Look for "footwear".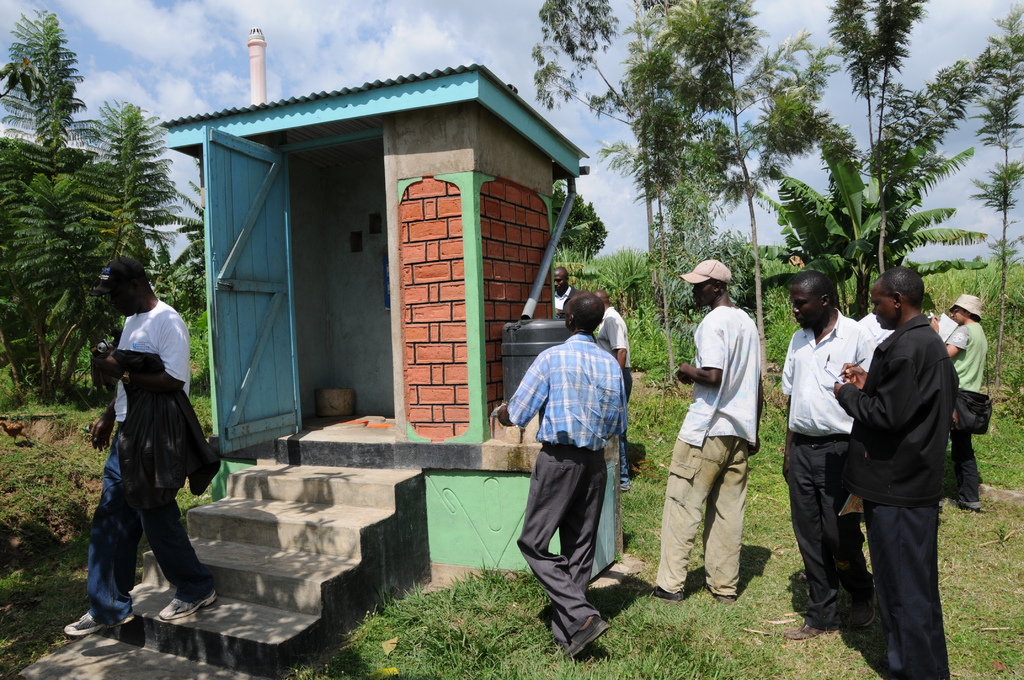
Found: (786,622,832,644).
